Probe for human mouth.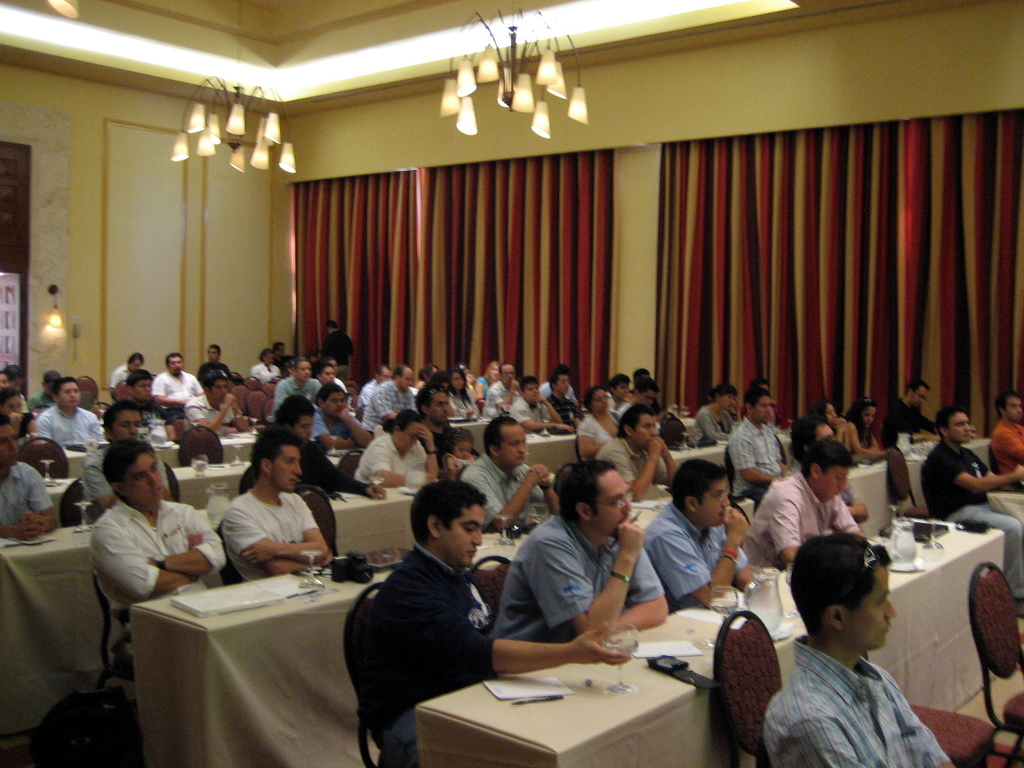
Probe result: crop(886, 624, 893, 631).
